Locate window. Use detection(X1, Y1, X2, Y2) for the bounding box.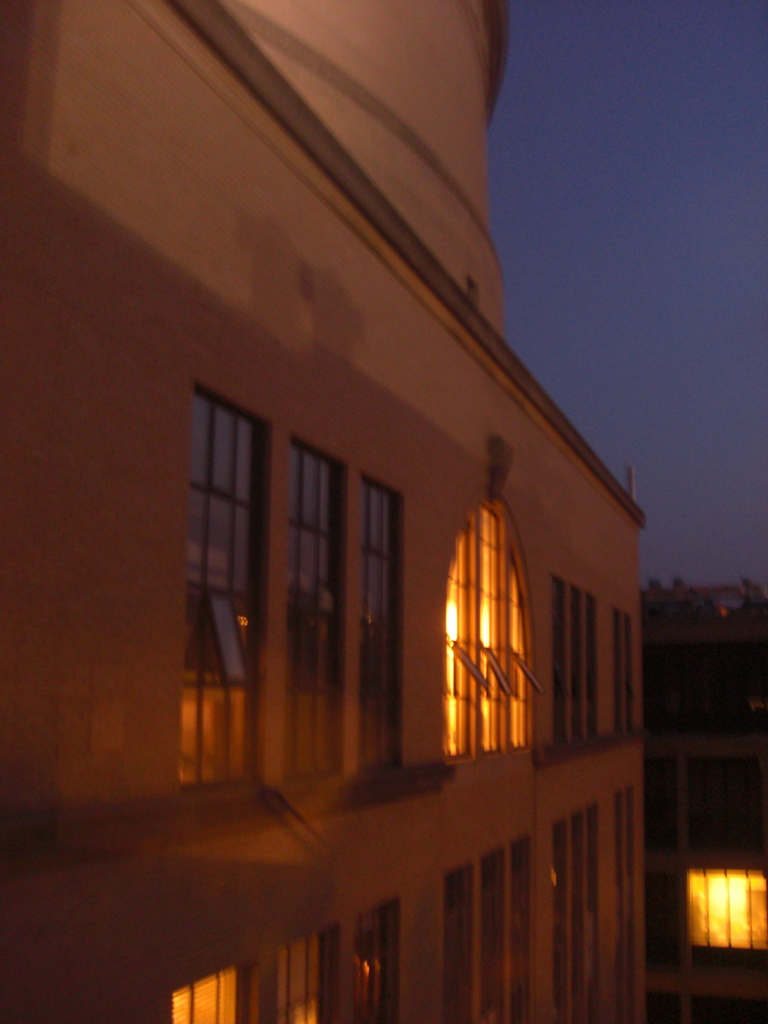
detection(479, 842, 506, 1023).
